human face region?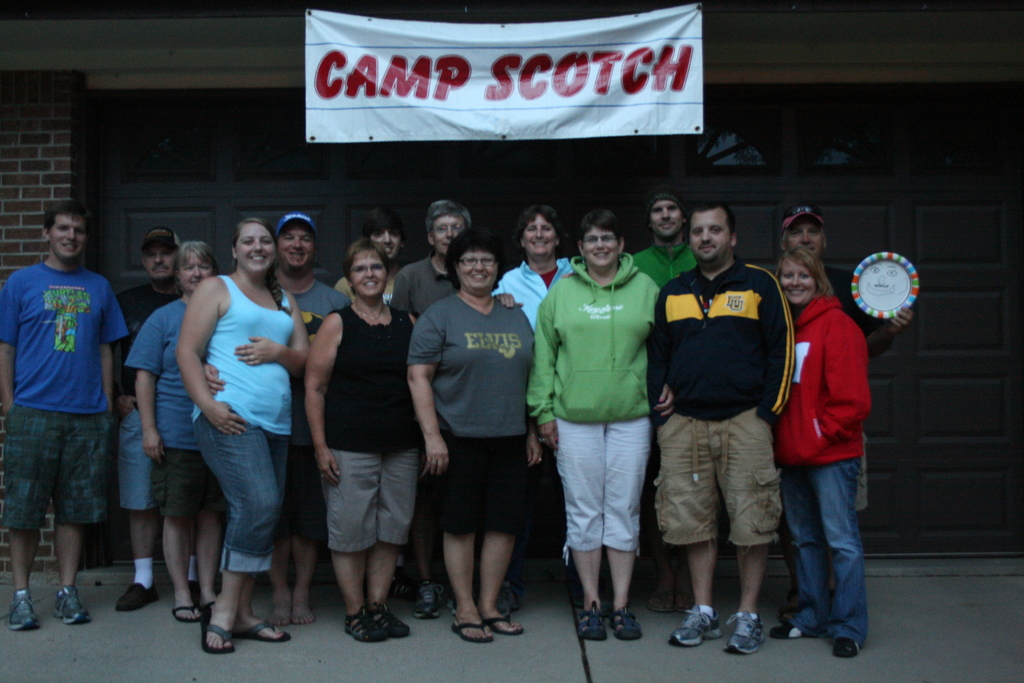
left=586, top=229, right=616, bottom=267
